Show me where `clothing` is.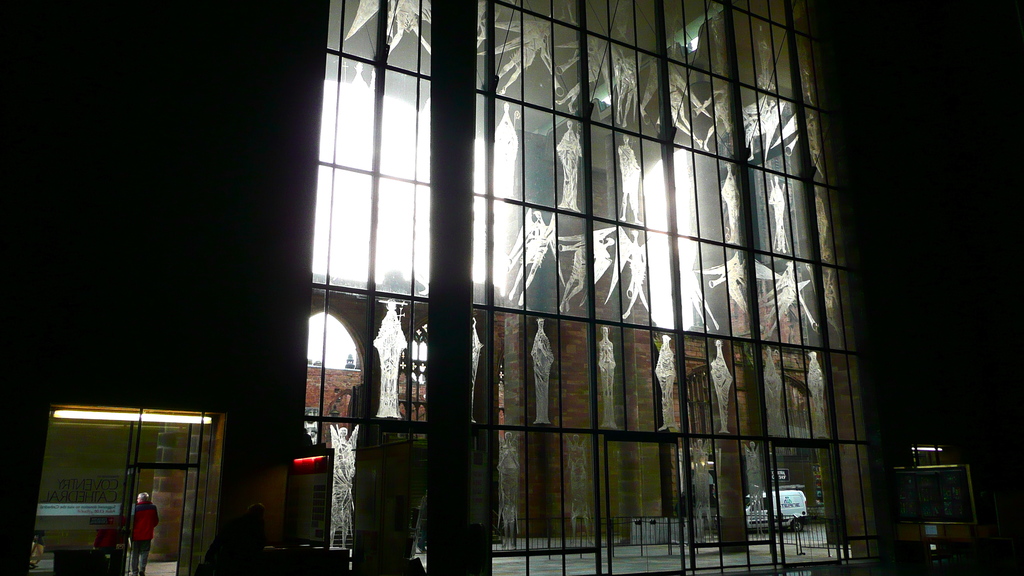
`clothing` is at (127, 497, 161, 572).
